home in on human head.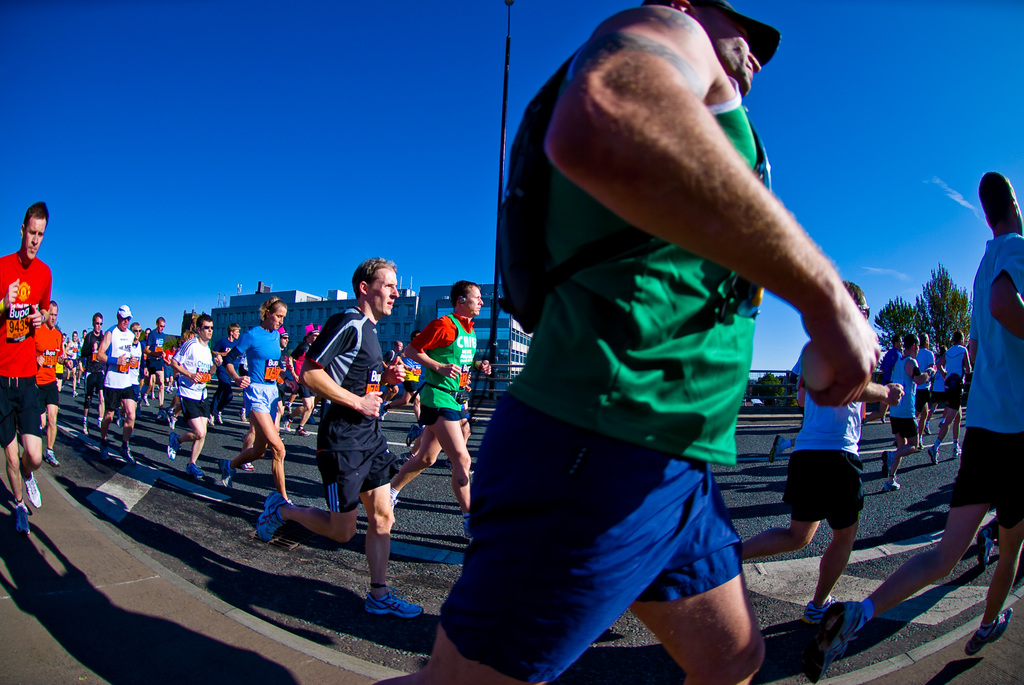
Homed in at (20, 200, 51, 261).
